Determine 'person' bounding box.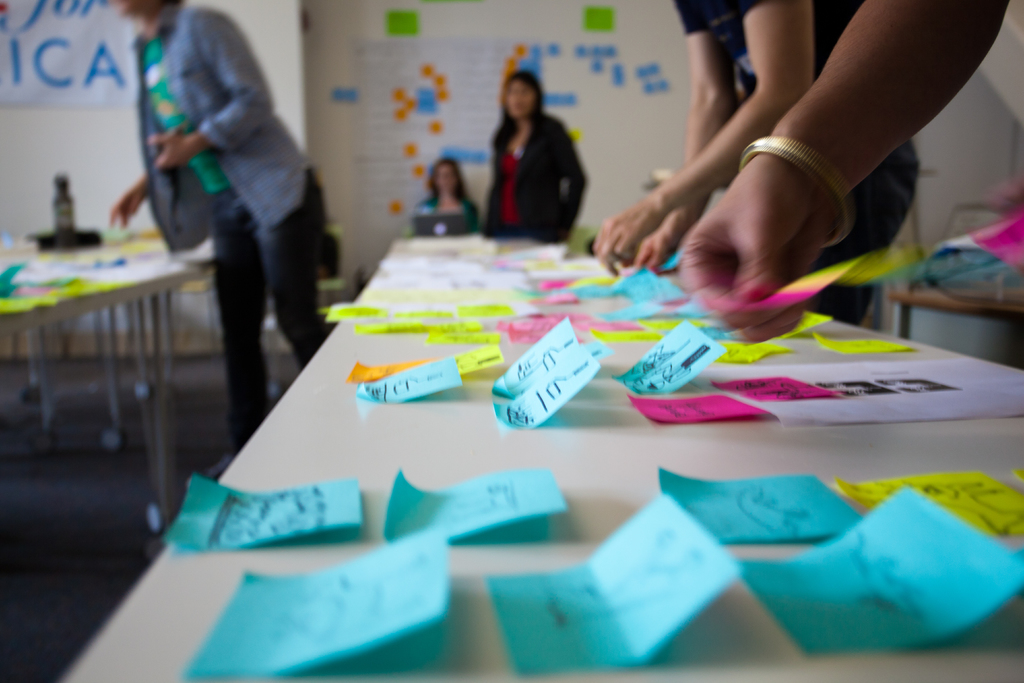
Determined: {"left": 477, "top": 60, "right": 585, "bottom": 244}.
